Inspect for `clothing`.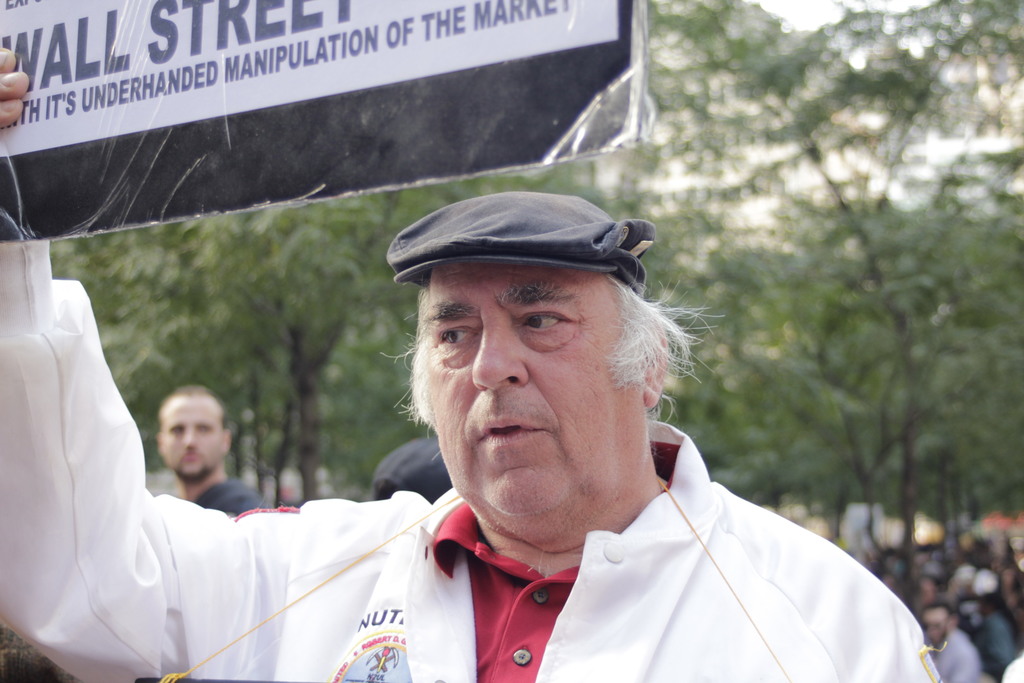
Inspection: select_region(187, 472, 276, 527).
